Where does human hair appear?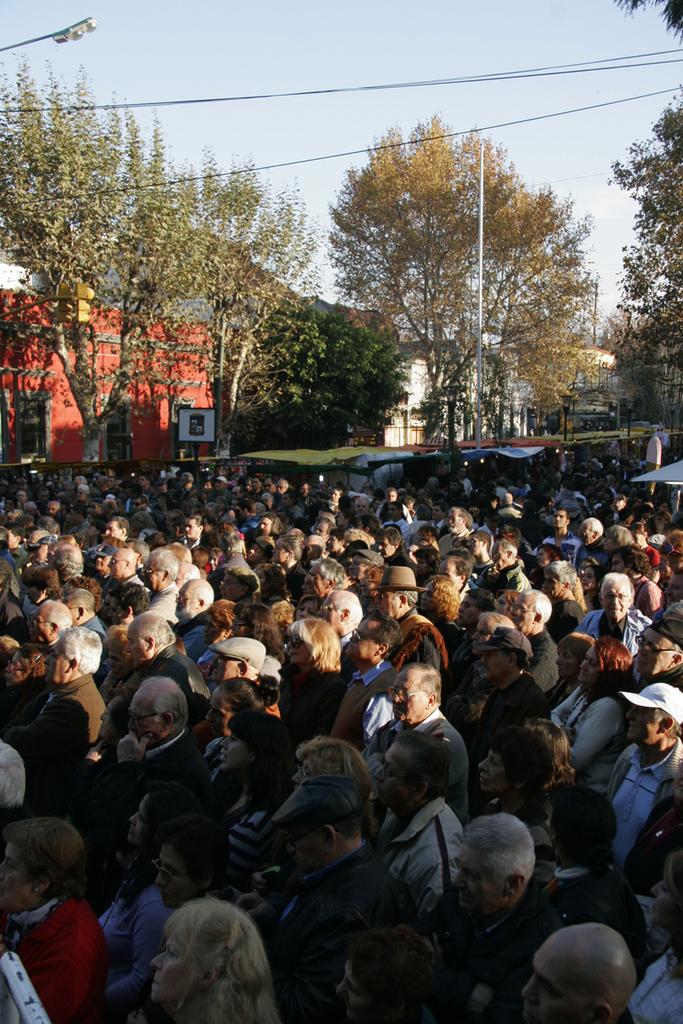
Appears at select_region(297, 811, 360, 844).
